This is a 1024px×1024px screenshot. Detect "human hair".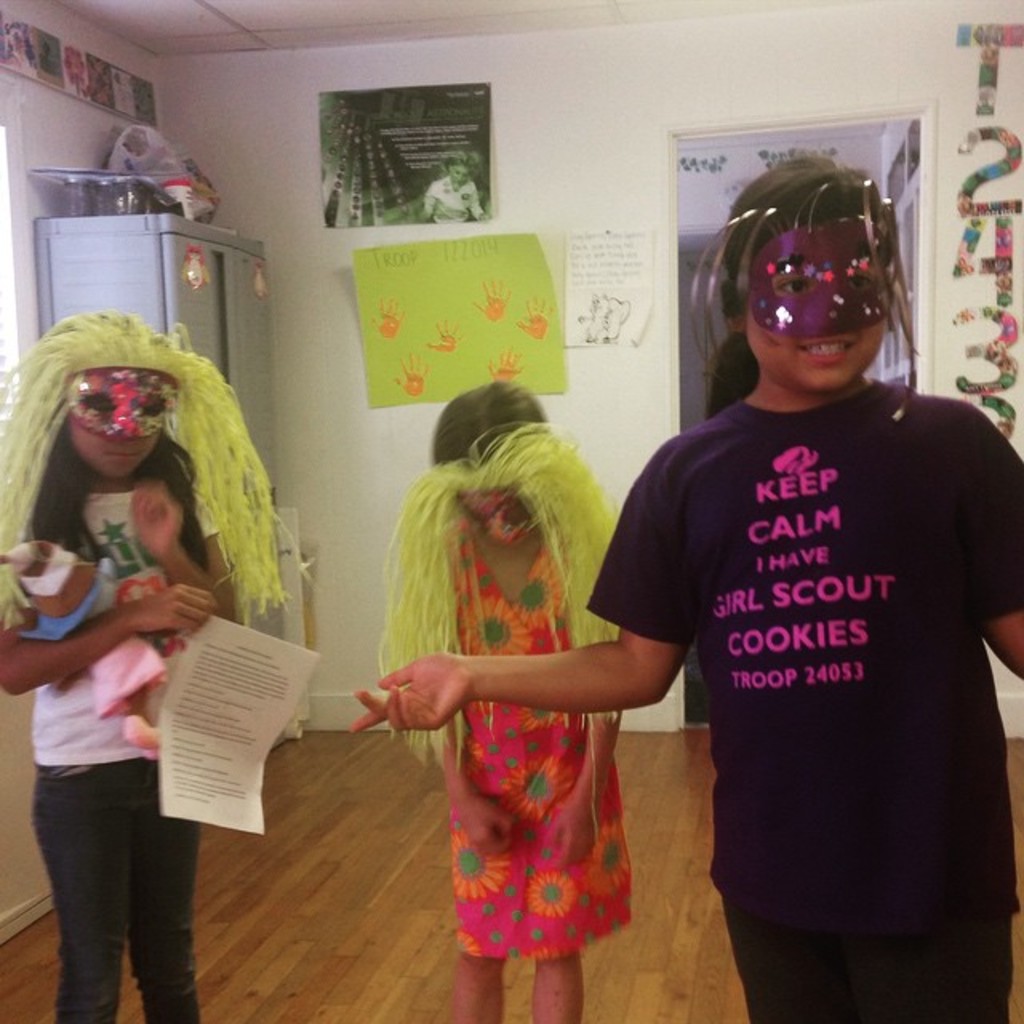
rect(32, 339, 264, 656).
